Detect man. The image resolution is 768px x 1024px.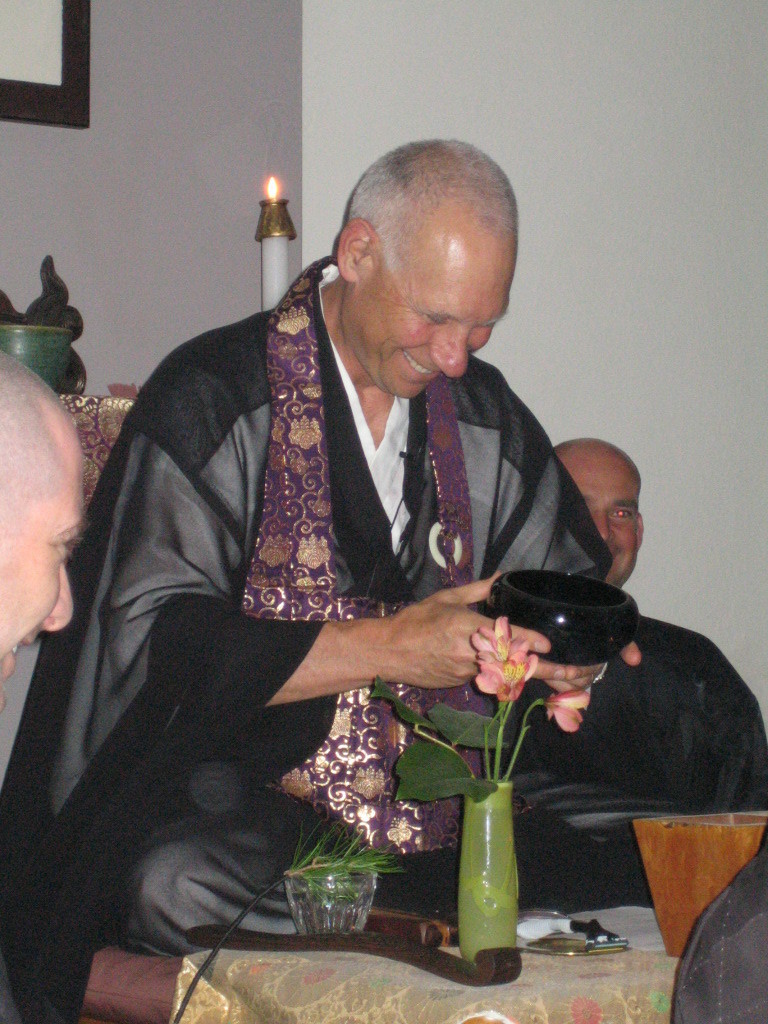
bbox=[73, 156, 645, 962].
